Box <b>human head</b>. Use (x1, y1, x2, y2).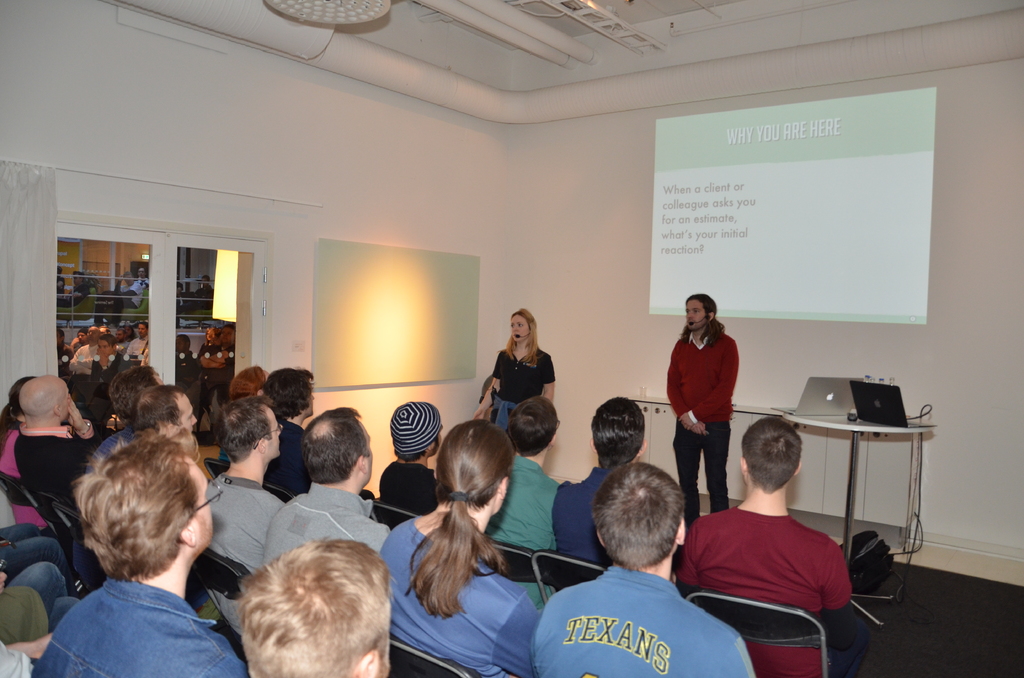
(16, 370, 71, 423).
